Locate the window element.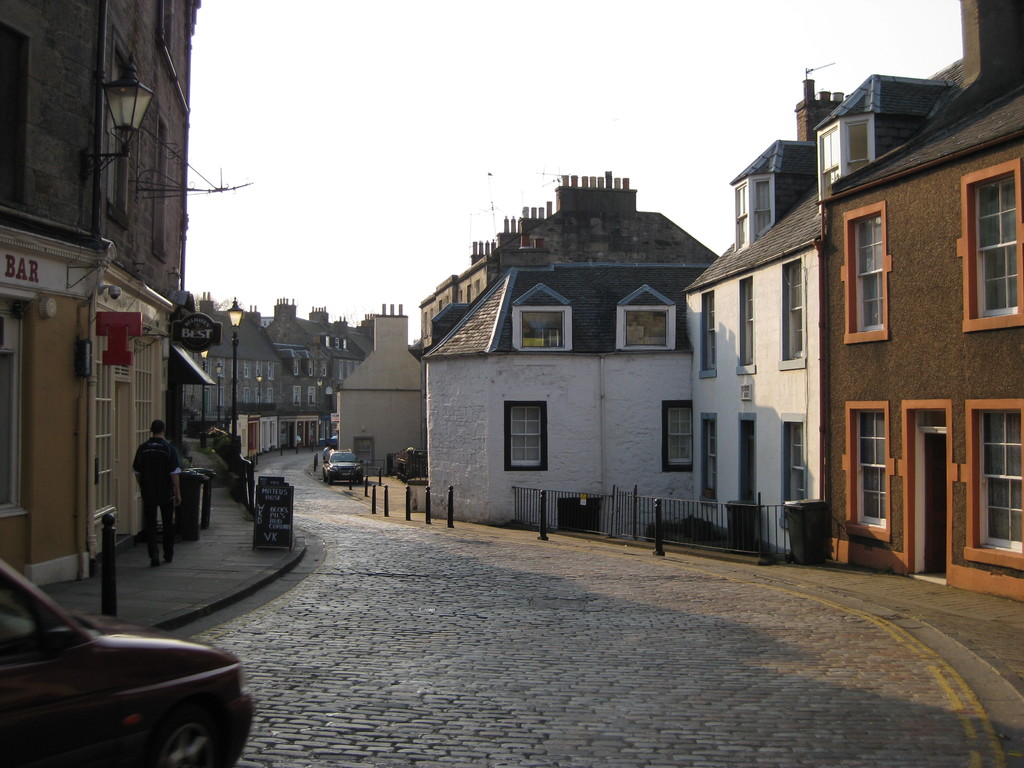
Element bbox: bbox=(666, 409, 694, 470).
